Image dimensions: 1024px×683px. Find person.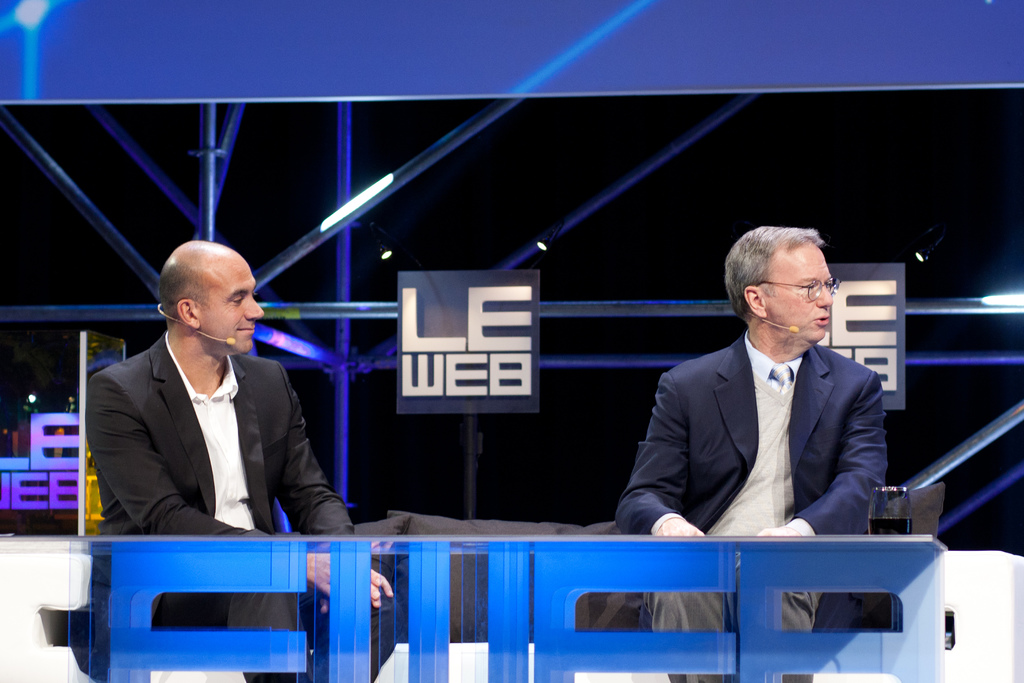
[x1=97, y1=224, x2=318, y2=568].
